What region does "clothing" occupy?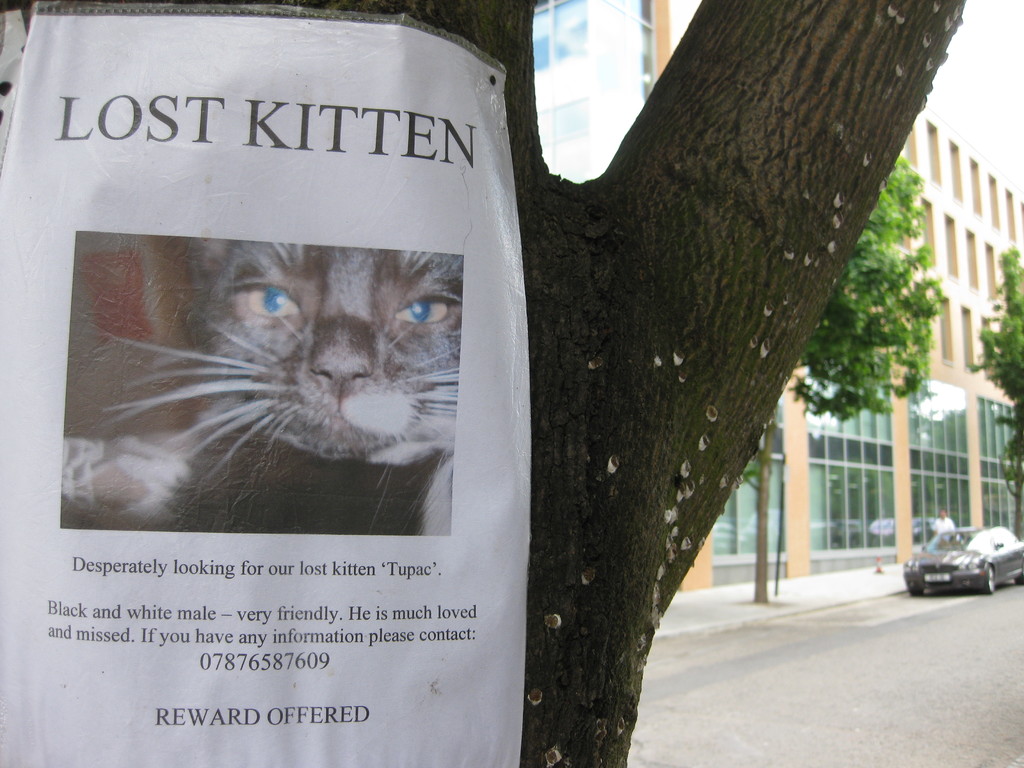
(x1=929, y1=512, x2=957, y2=531).
